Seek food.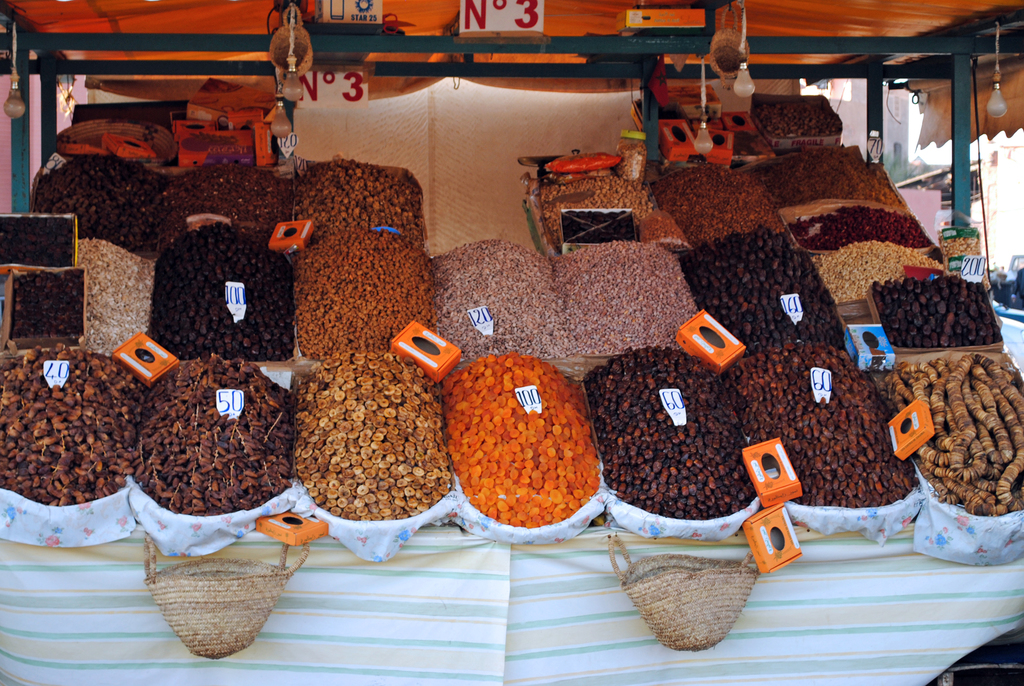
[x1=440, y1=352, x2=604, y2=529].
